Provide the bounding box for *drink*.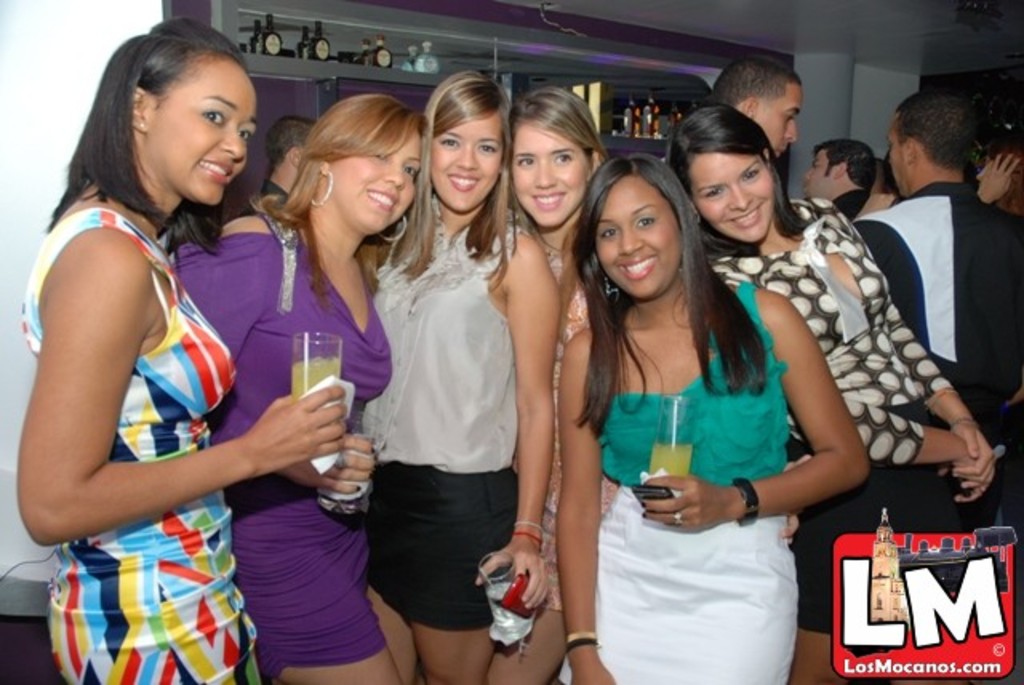
select_region(653, 443, 694, 477).
